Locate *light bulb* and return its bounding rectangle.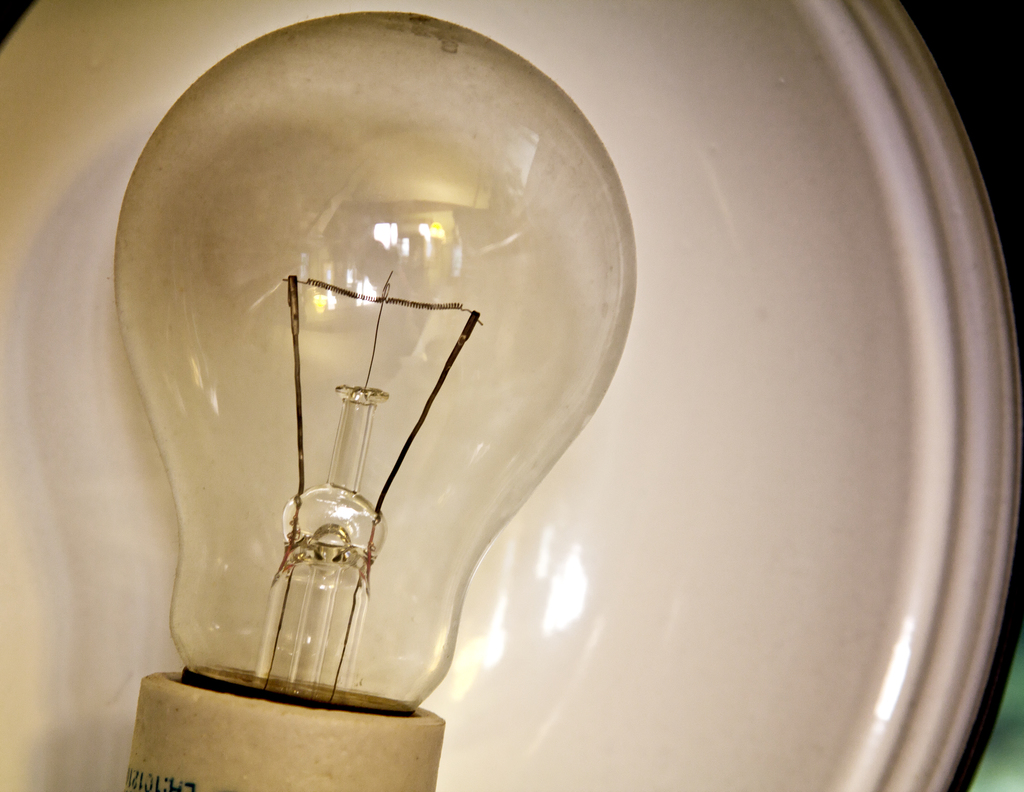
bbox=[112, 10, 637, 791].
